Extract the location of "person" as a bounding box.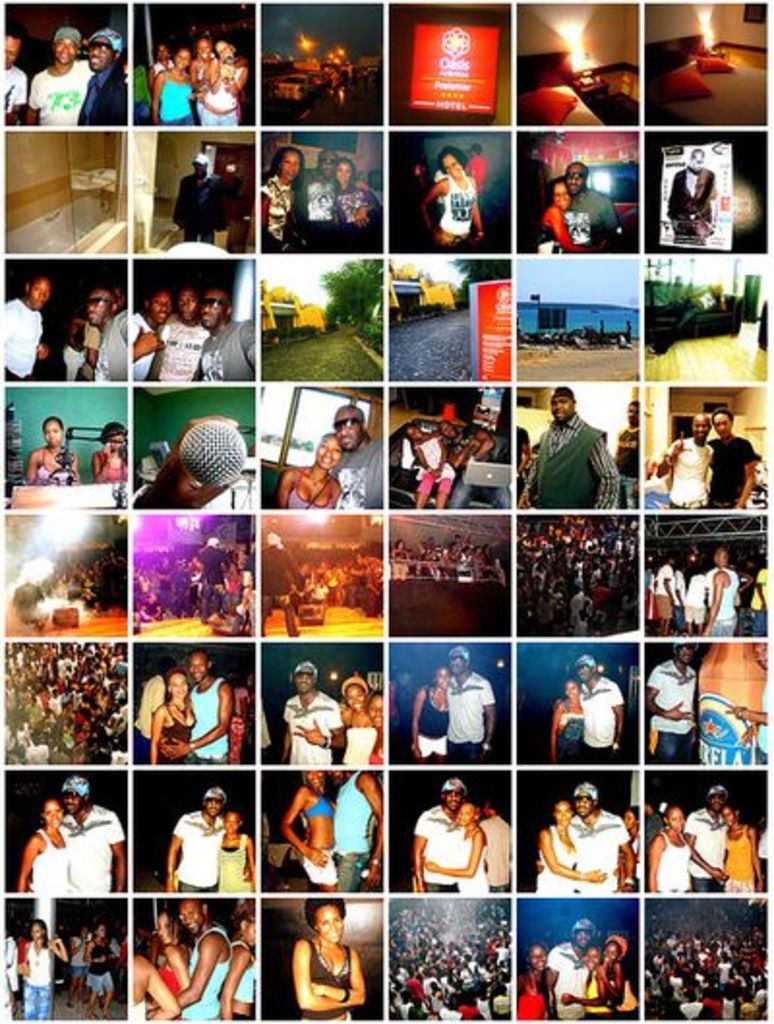
select_region(646, 410, 699, 507).
